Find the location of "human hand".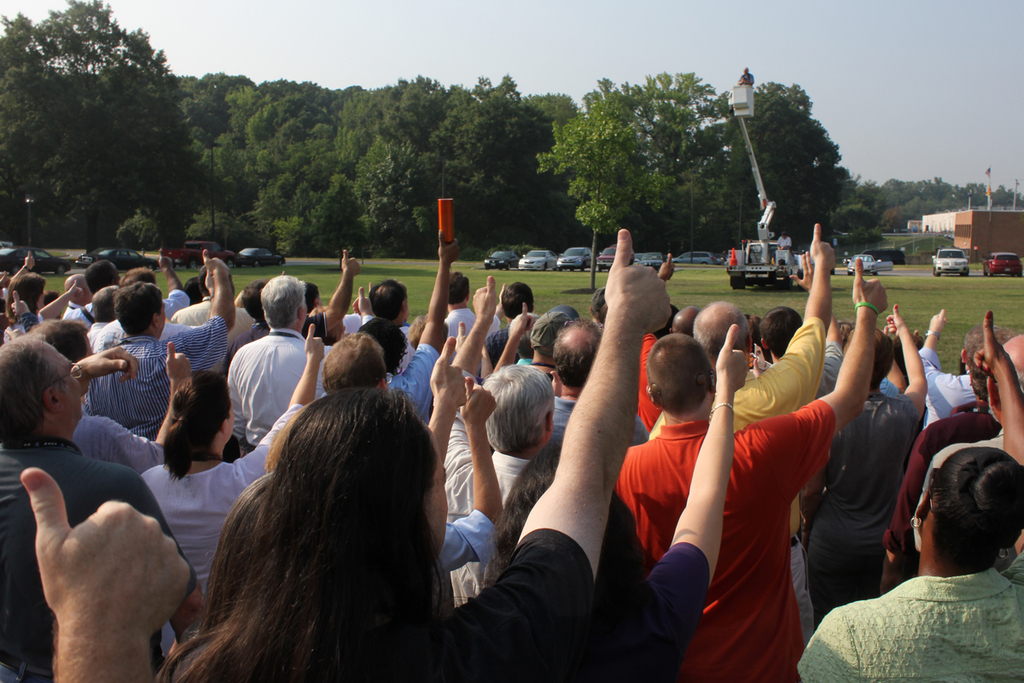
Location: detection(431, 335, 469, 416).
